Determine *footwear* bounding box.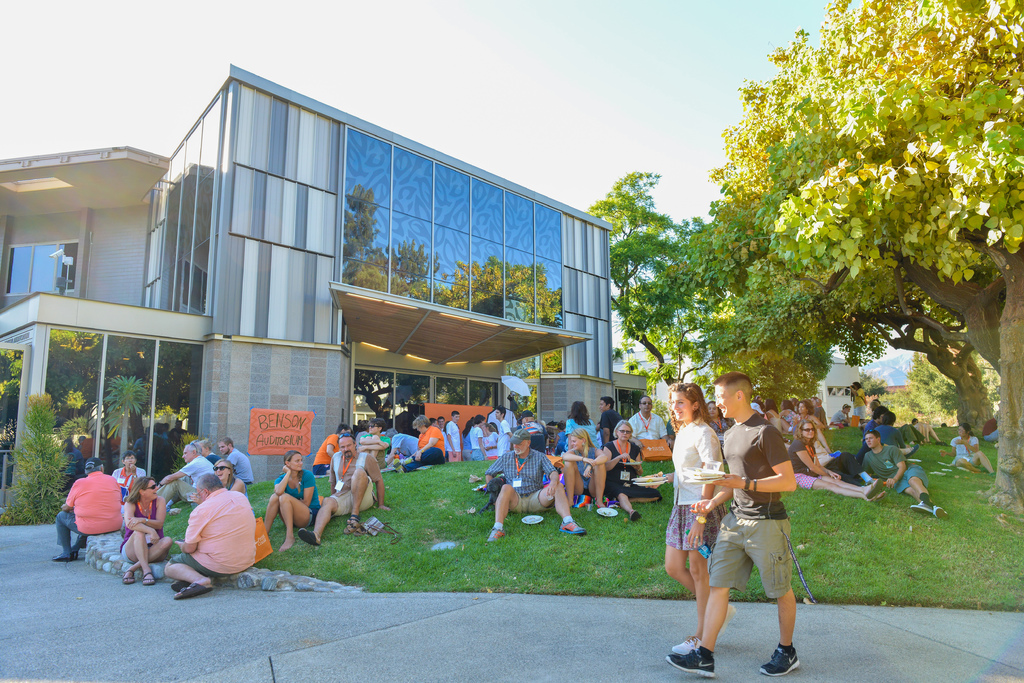
Determined: [753, 641, 802, 675].
